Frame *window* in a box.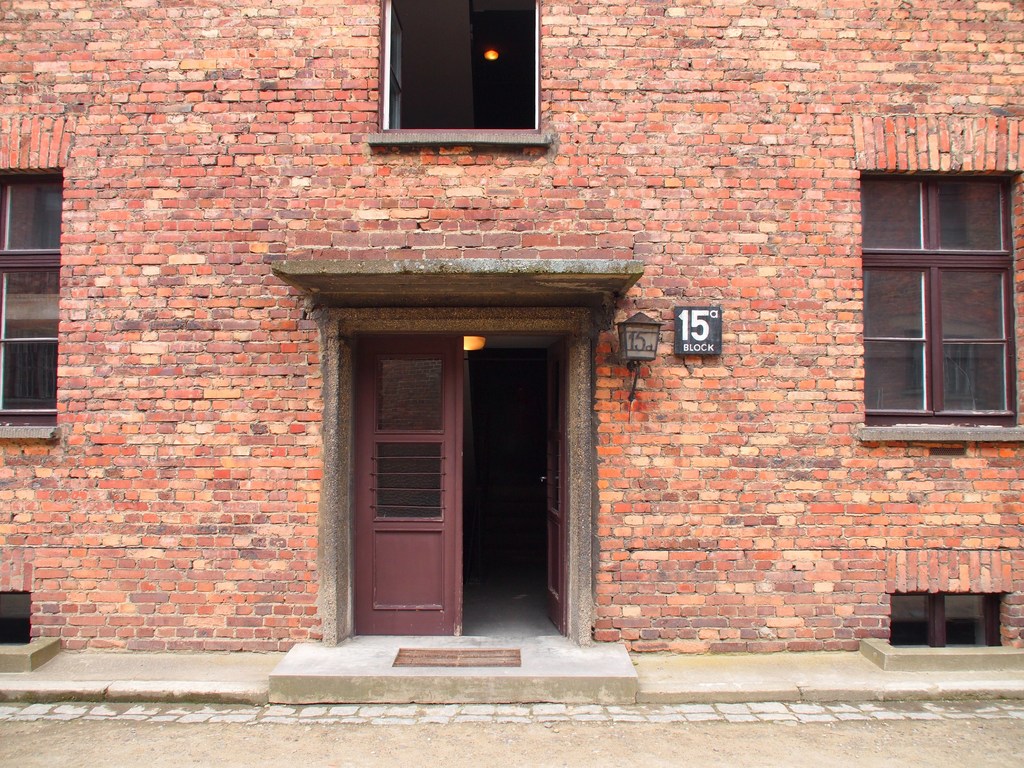
[1, 170, 67, 427].
